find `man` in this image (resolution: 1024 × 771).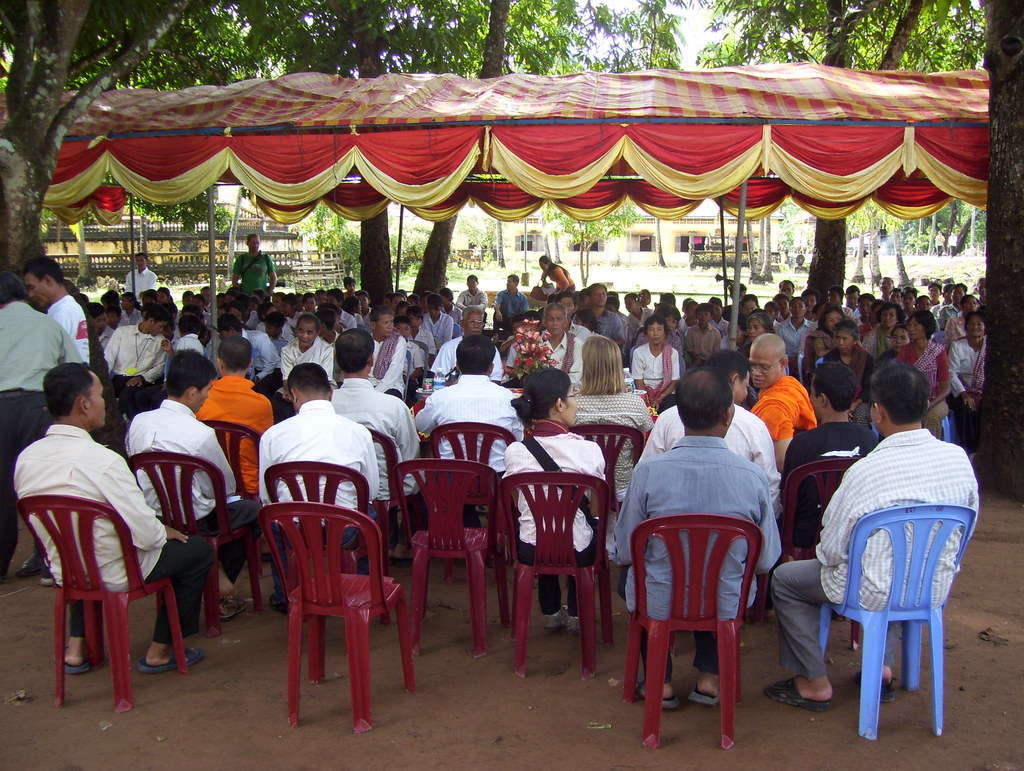
256 362 377 611.
